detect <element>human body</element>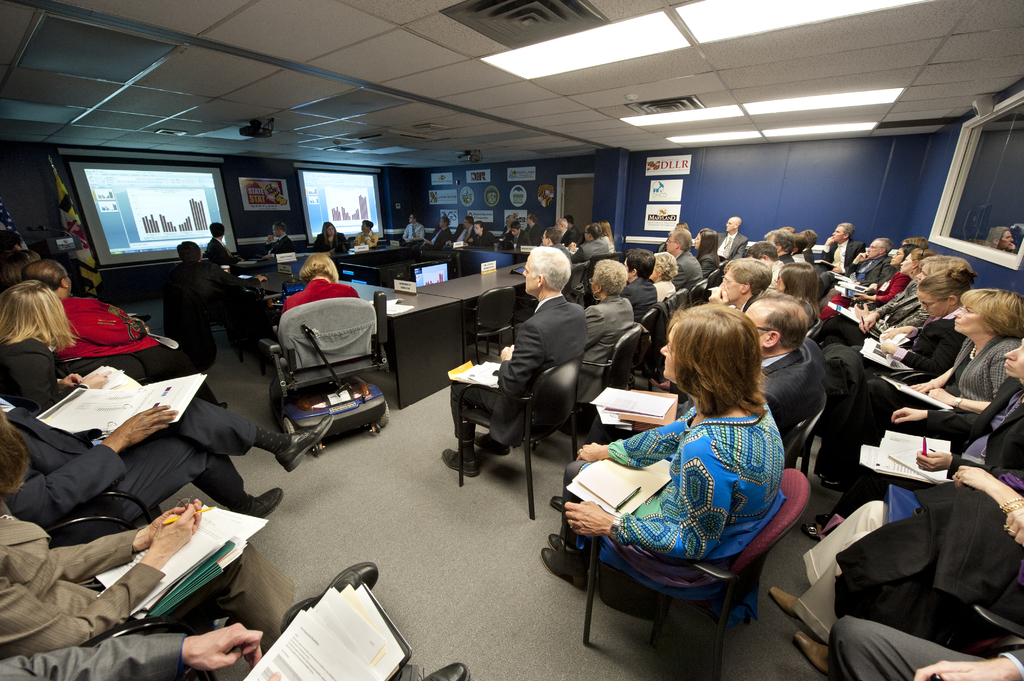
311/232/346/252
